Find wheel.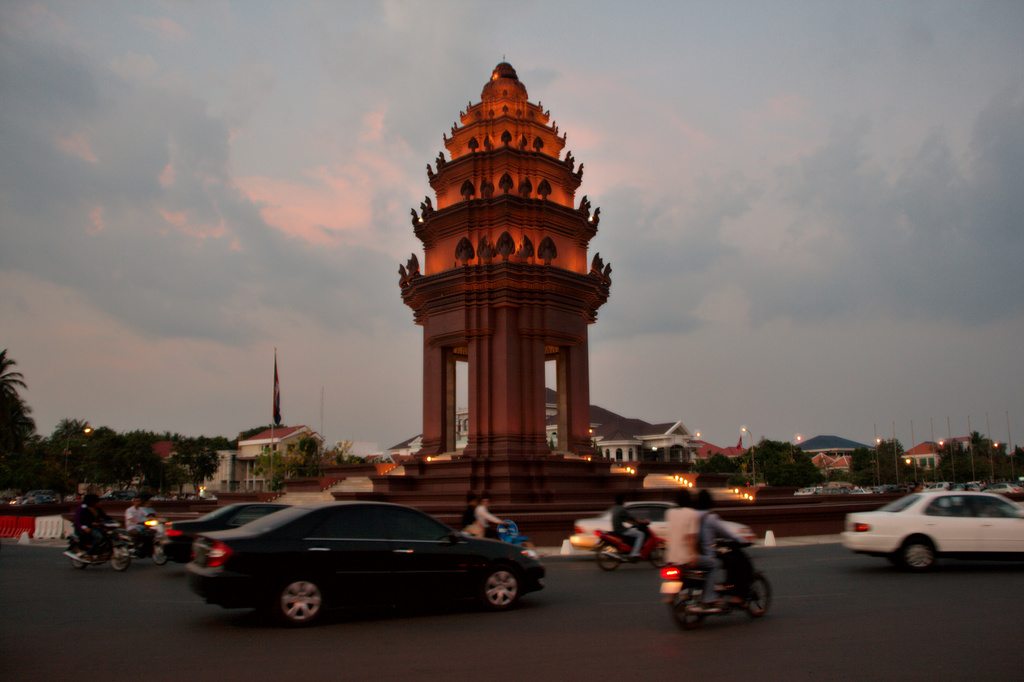
(x1=591, y1=538, x2=636, y2=568).
